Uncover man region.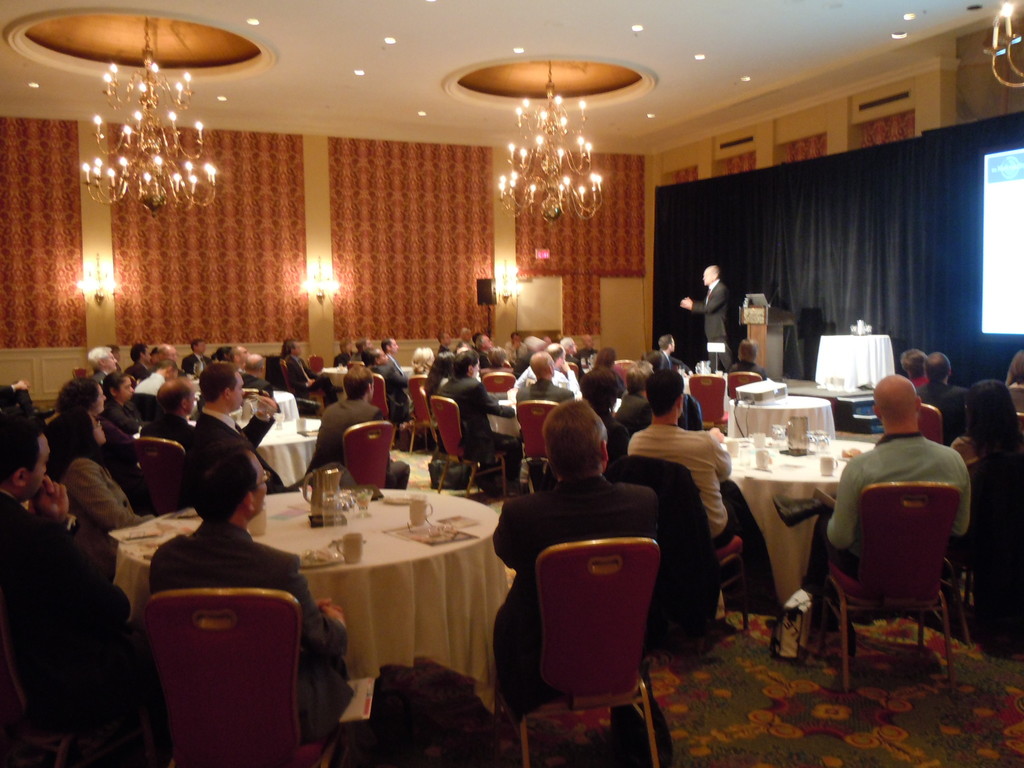
Uncovered: {"left": 577, "top": 333, "right": 603, "bottom": 359}.
